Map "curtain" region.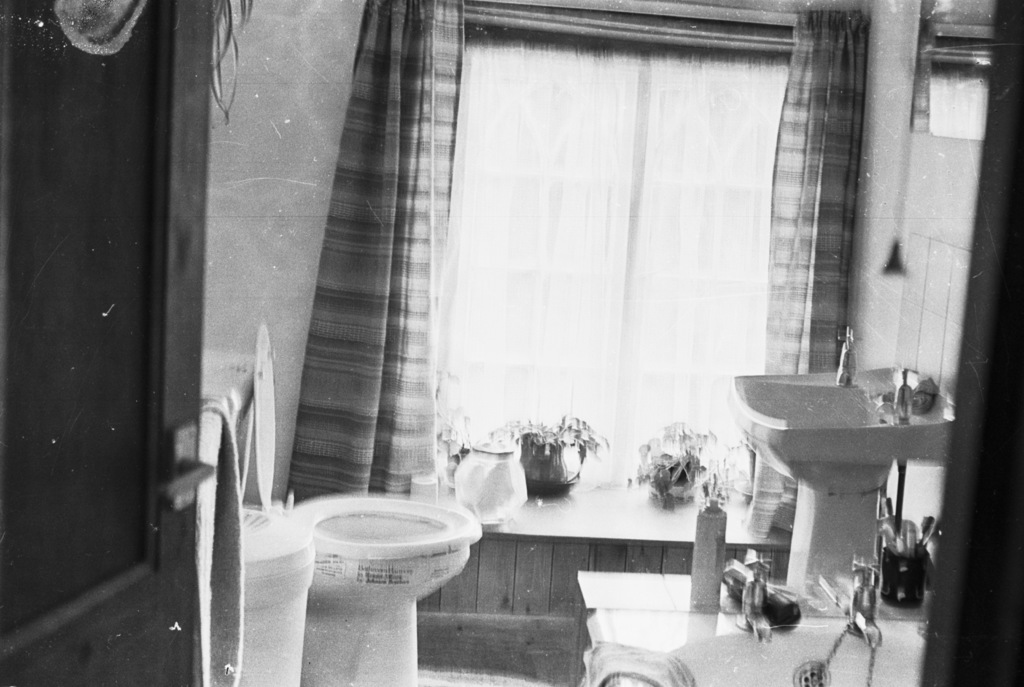
Mapped to box(288, 19, 847, 599).
